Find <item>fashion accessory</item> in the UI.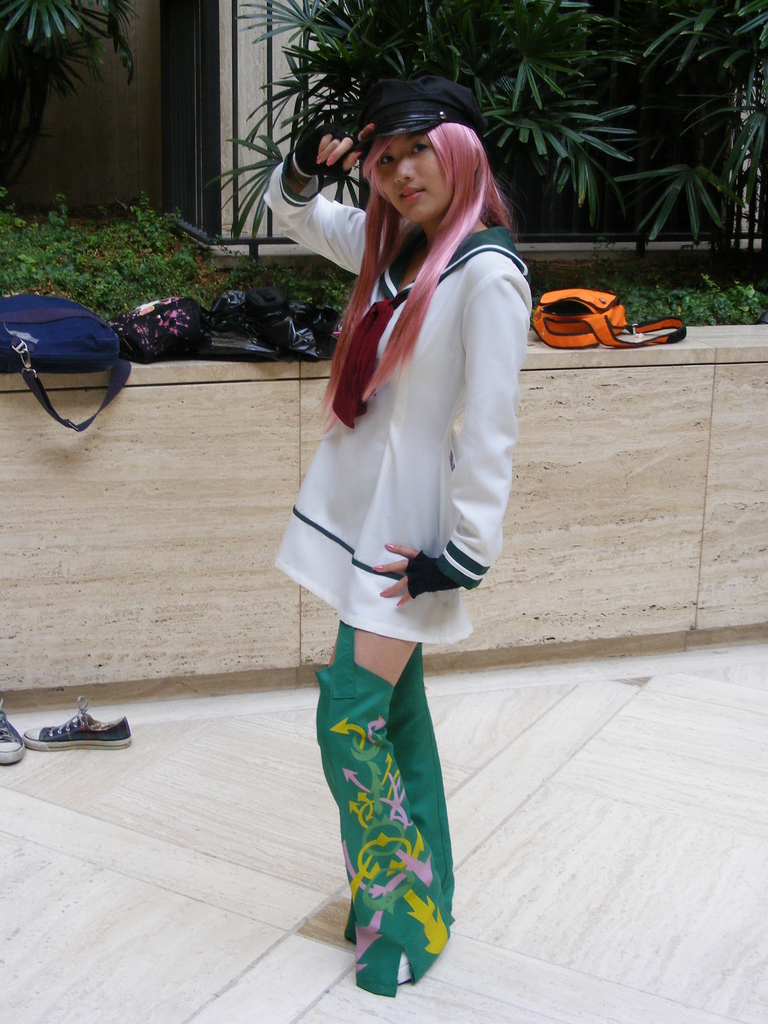
UI element at [374,568,381,572].
